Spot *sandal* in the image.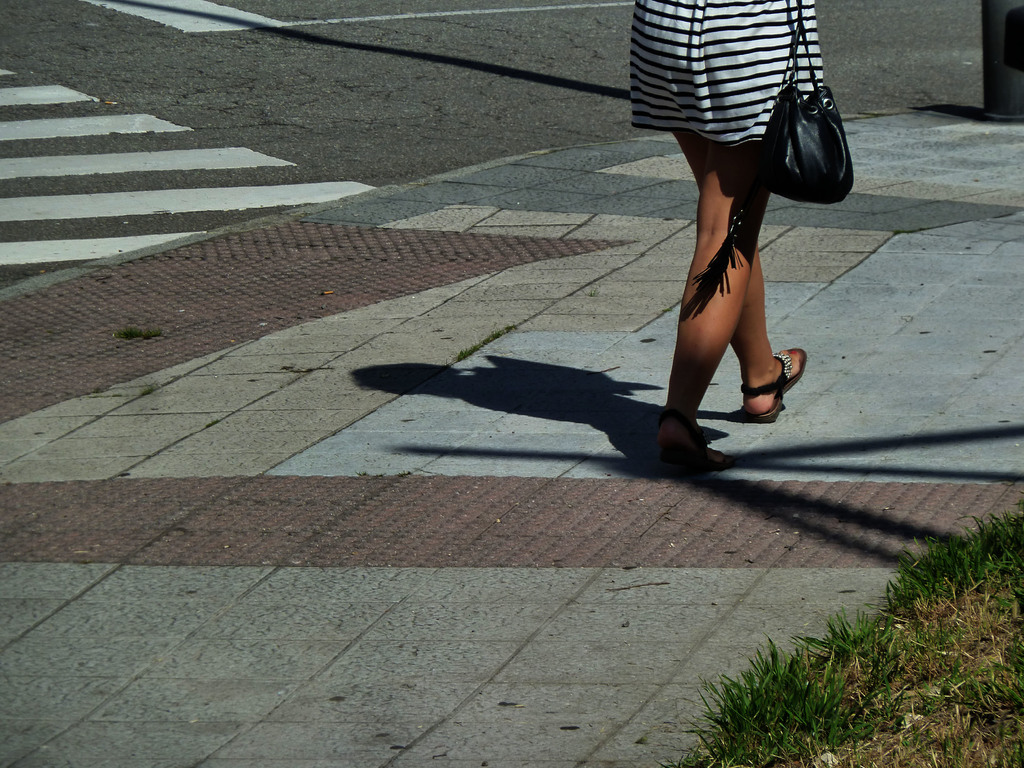
*sandal* found at Rect(657, 424, 735, 474).
